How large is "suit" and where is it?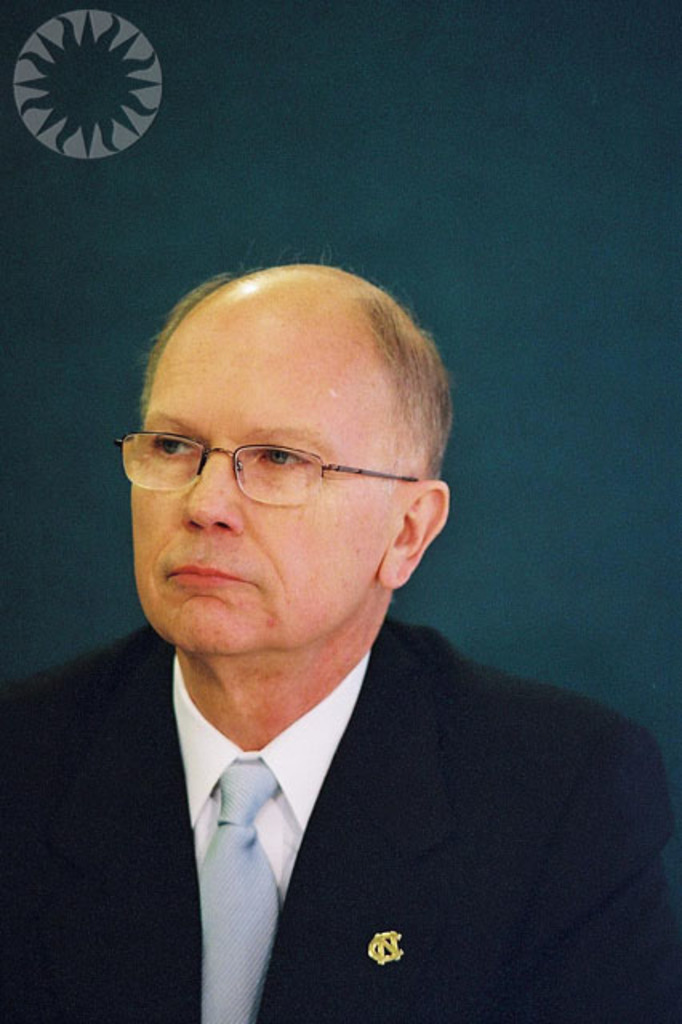
Bounding box: 46:435:655:1011.
